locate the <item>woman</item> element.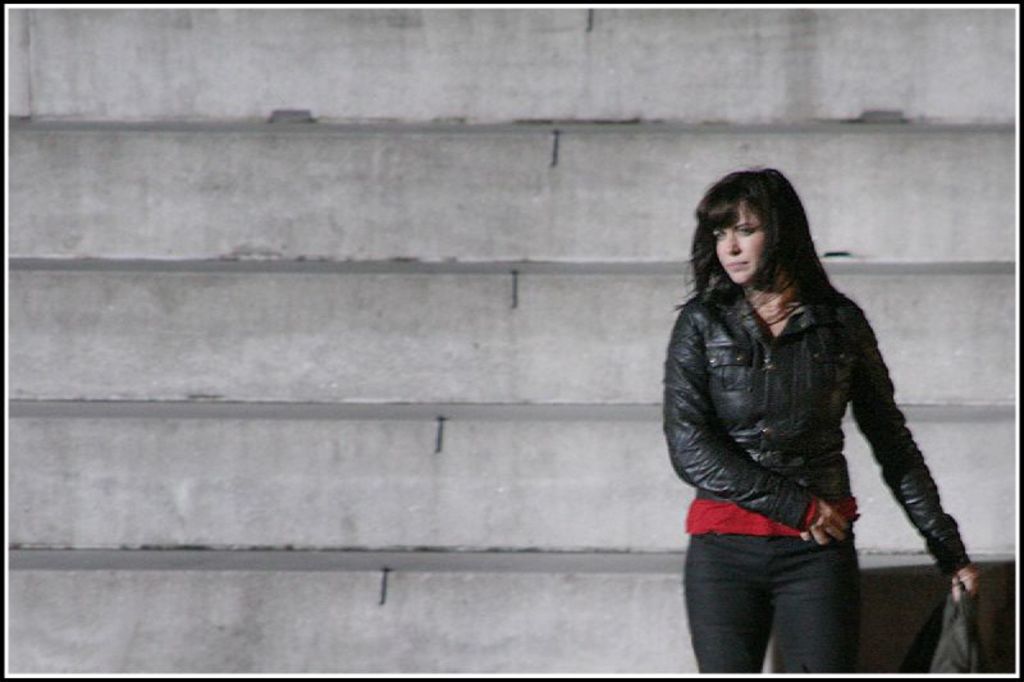
Element bbox: (637,141,980,665).
